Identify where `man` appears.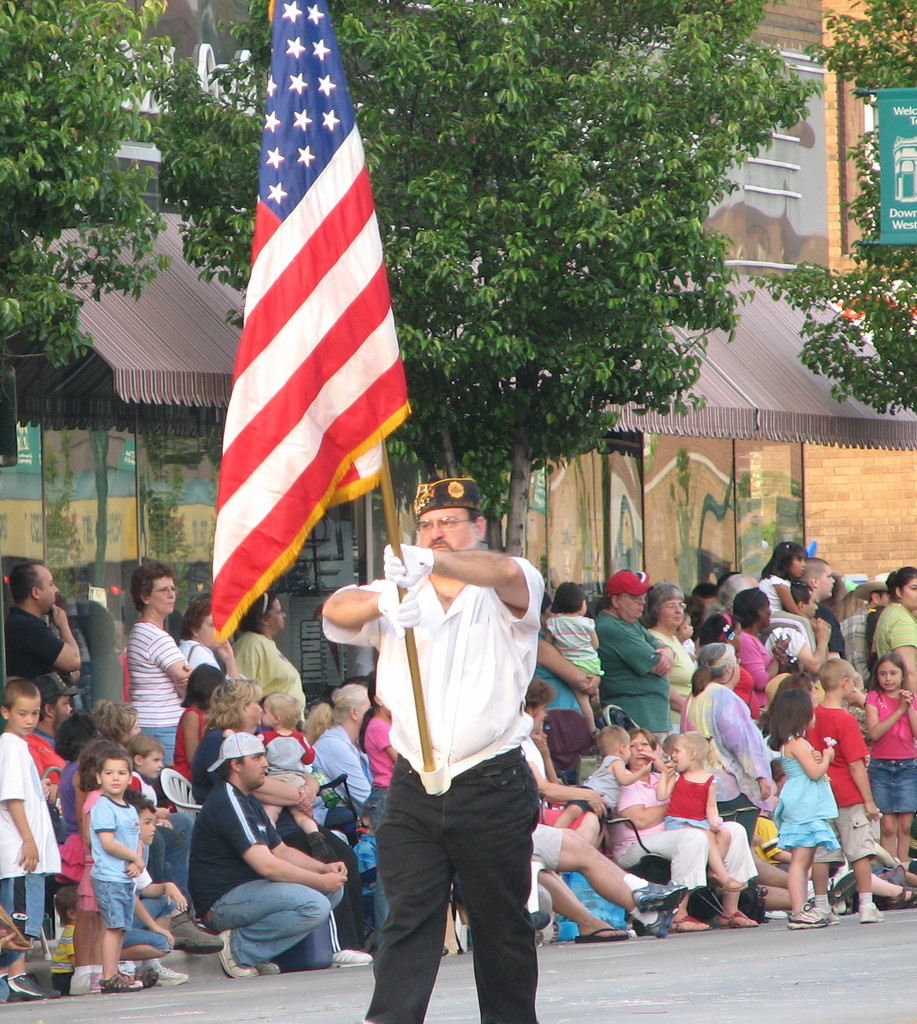
Appears at locate(796, 556, 849, 662).
